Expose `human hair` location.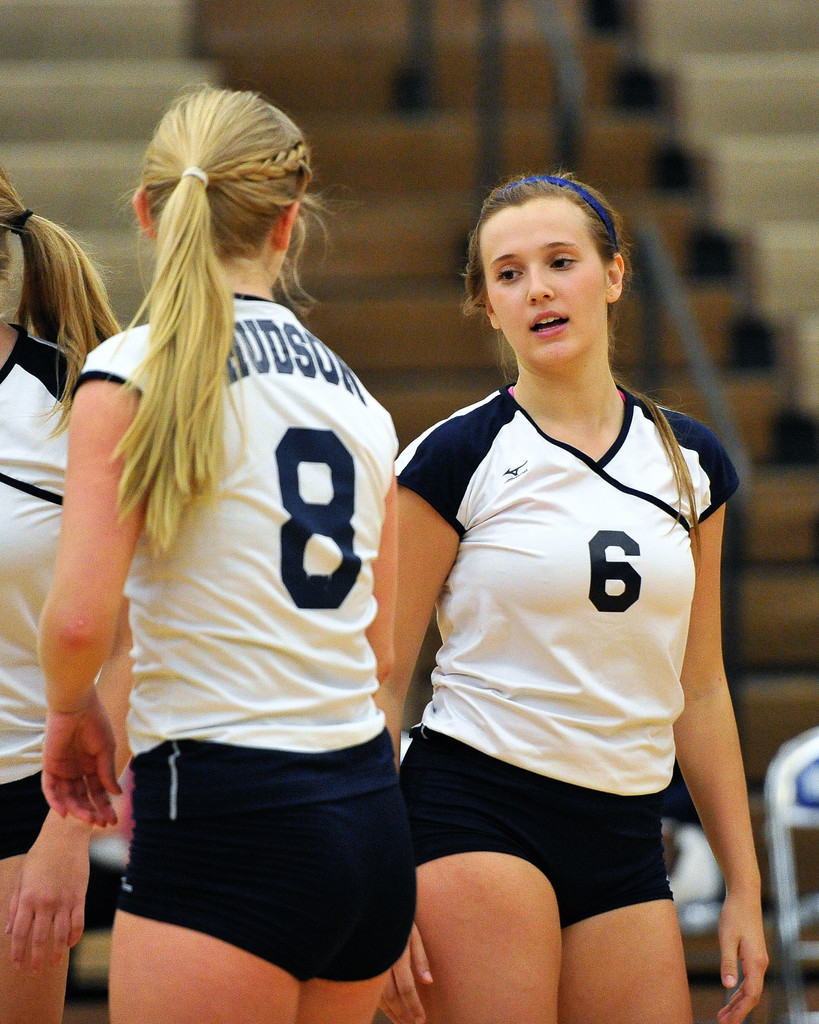
Exposed at 459,171,705,557.
